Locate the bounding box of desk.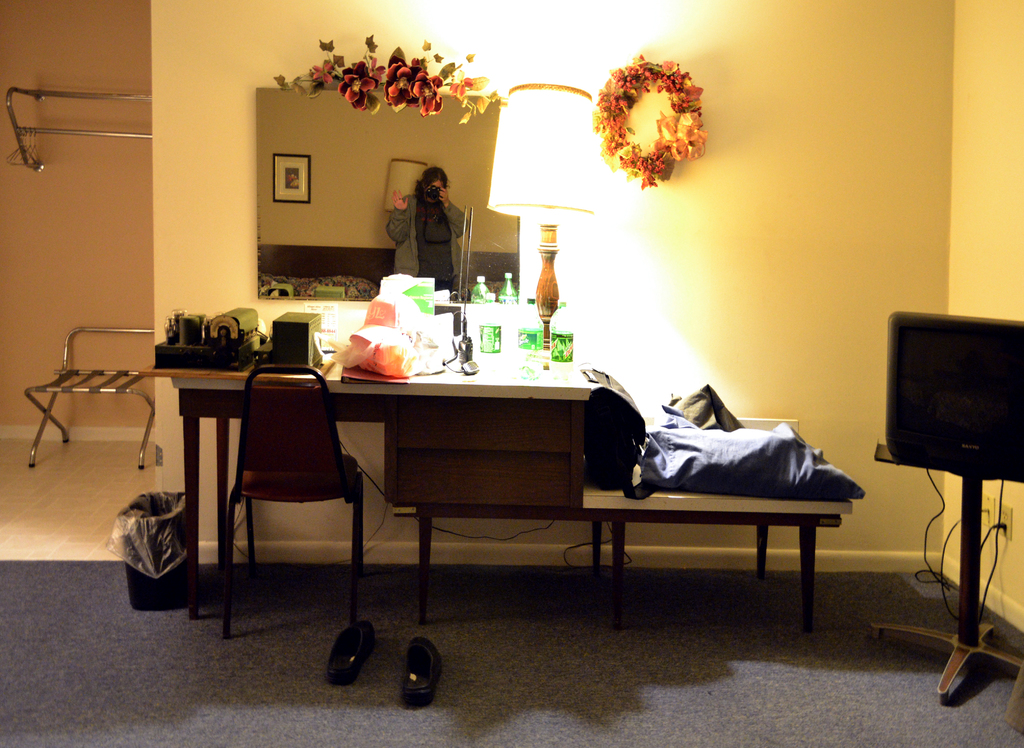
Bounding box: <region>302, 338, 847, 671</region>.
